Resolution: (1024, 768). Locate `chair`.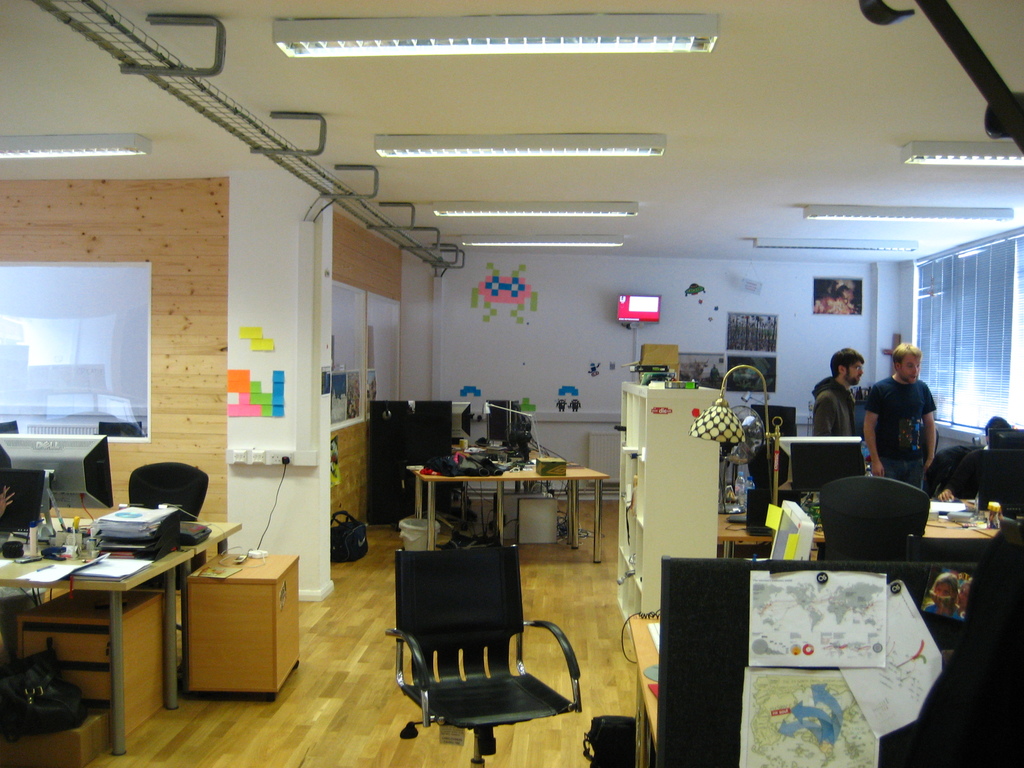
box(379, 540, 576, 756).
